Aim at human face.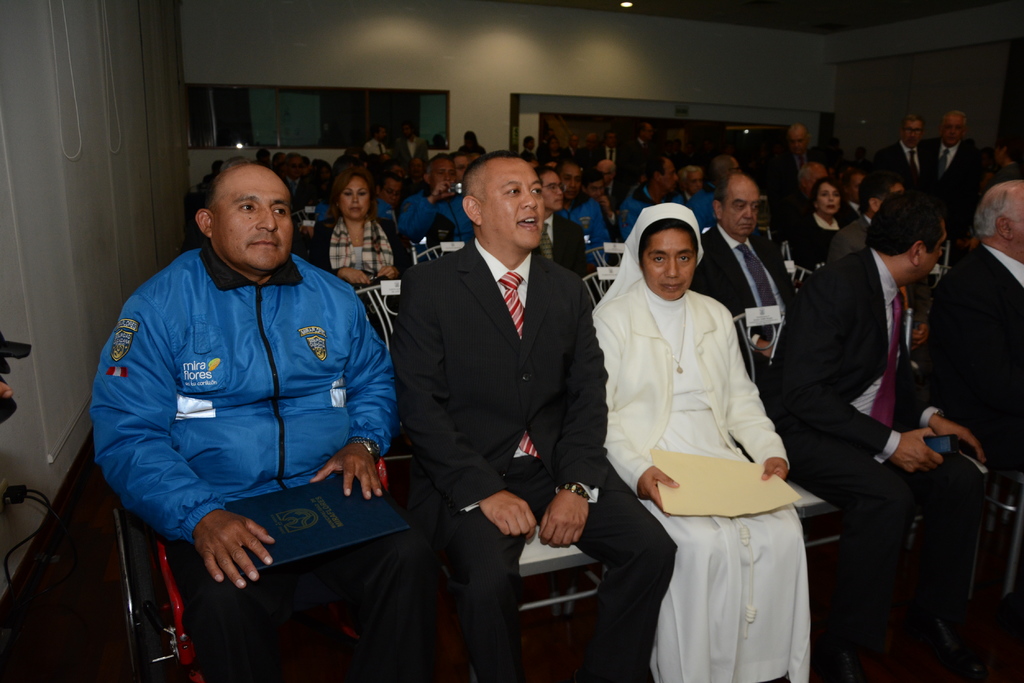
Aimed at (664,161,676,194).
